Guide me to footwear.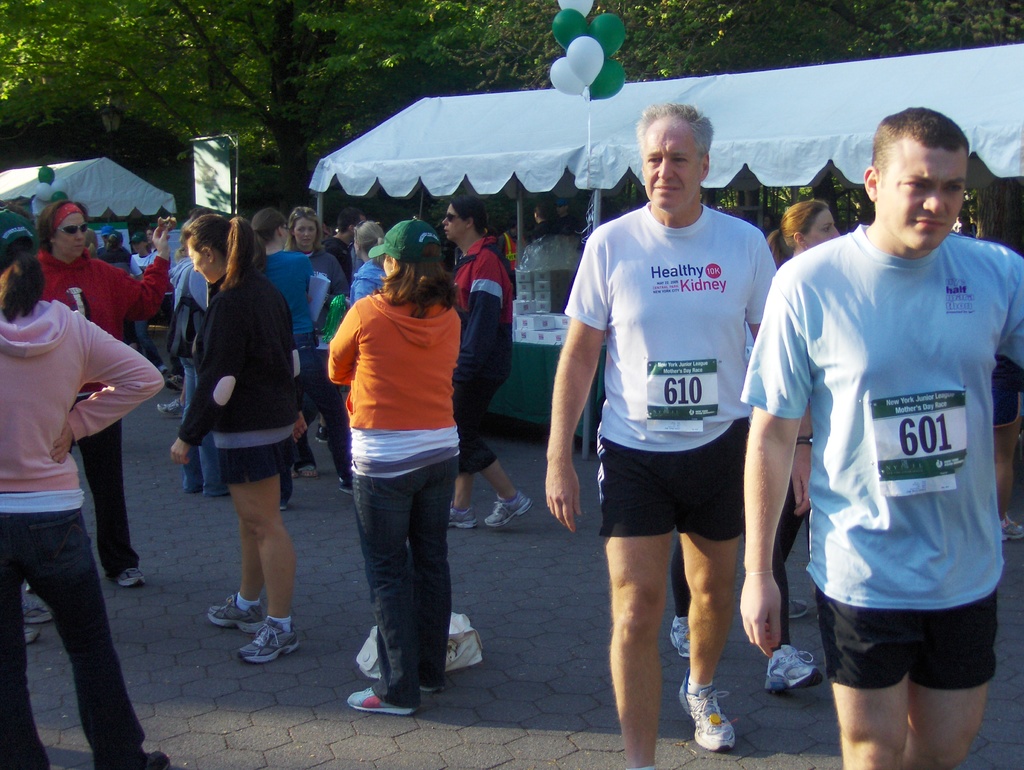
Guidance: rect(160, 399, 186, 415).
